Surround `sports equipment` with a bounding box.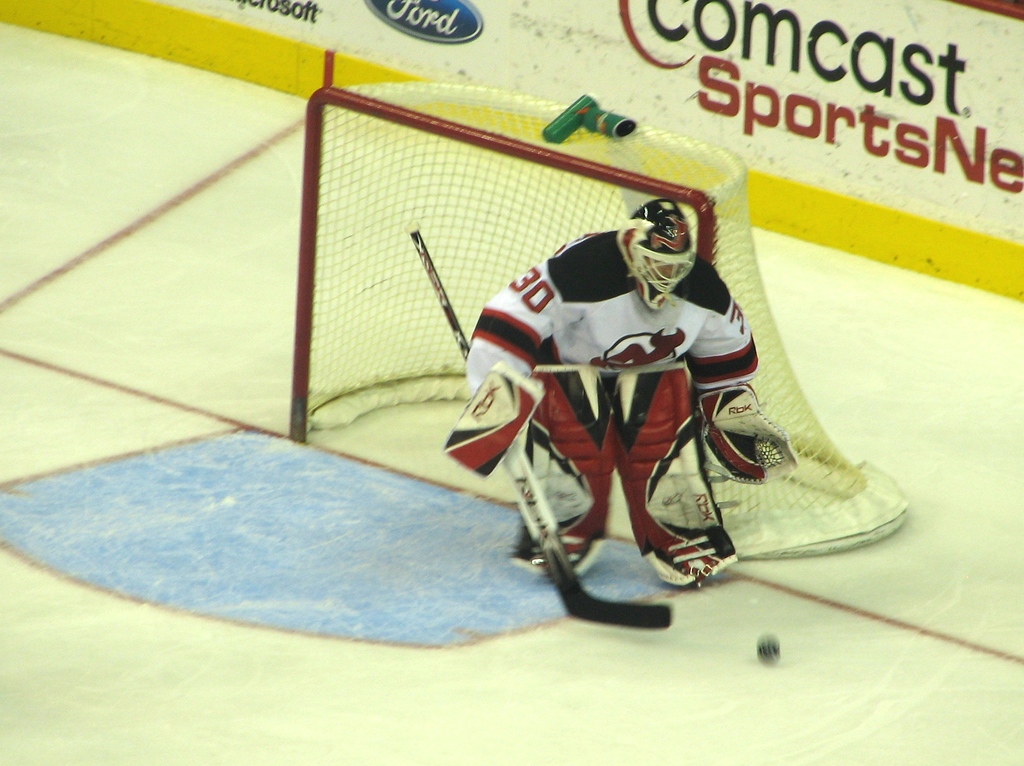
(left=417, top=232, right=673, bottom=635).
